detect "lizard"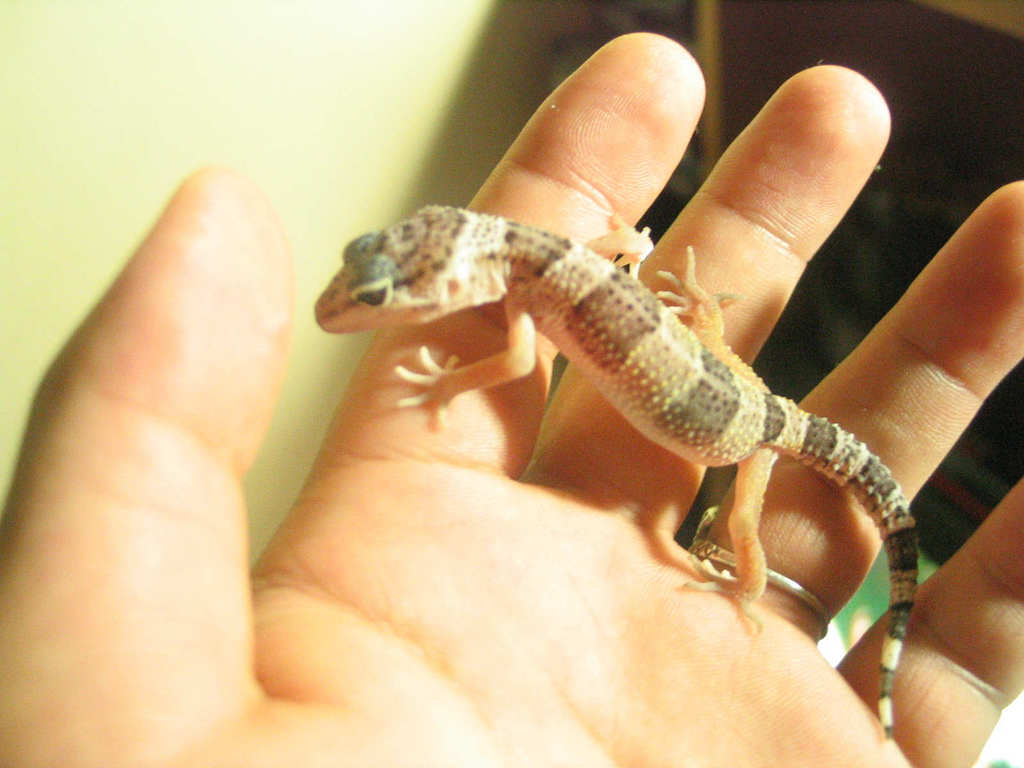
Rect(293, 130, 968, 623)
